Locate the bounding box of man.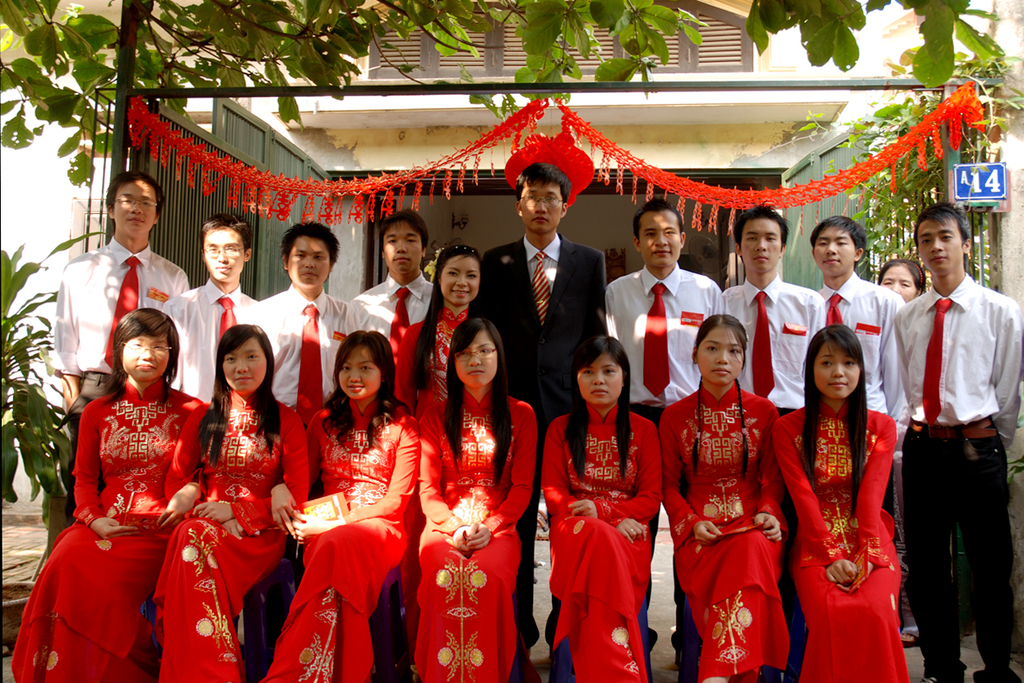
Bounding box: detection(723, 207, 827, 423).
